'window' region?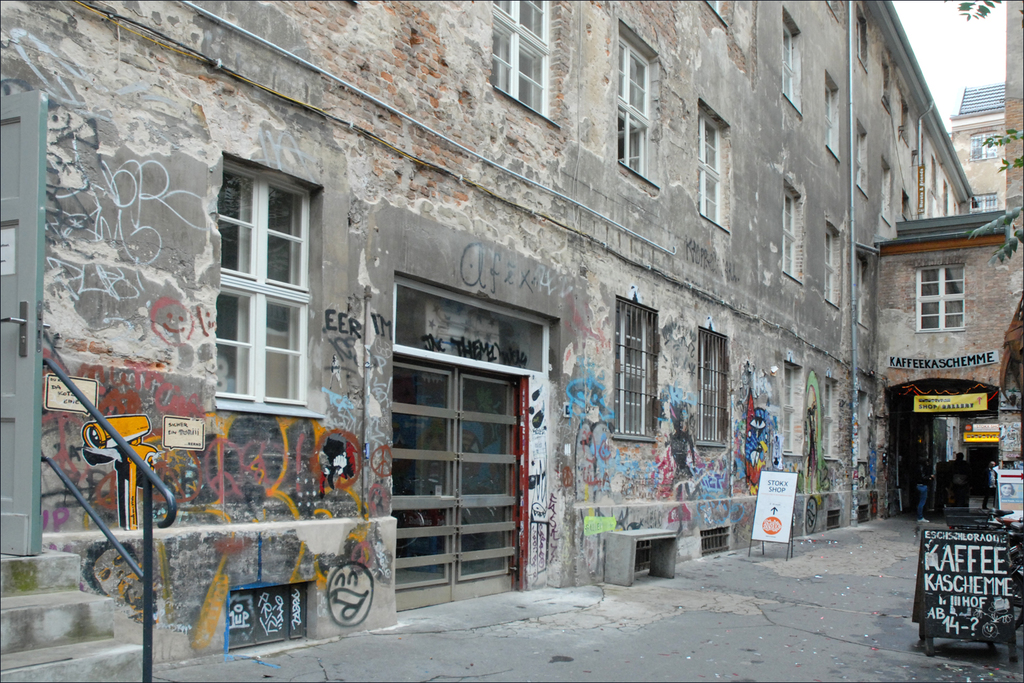
box=[781, 7, 801, 116]
